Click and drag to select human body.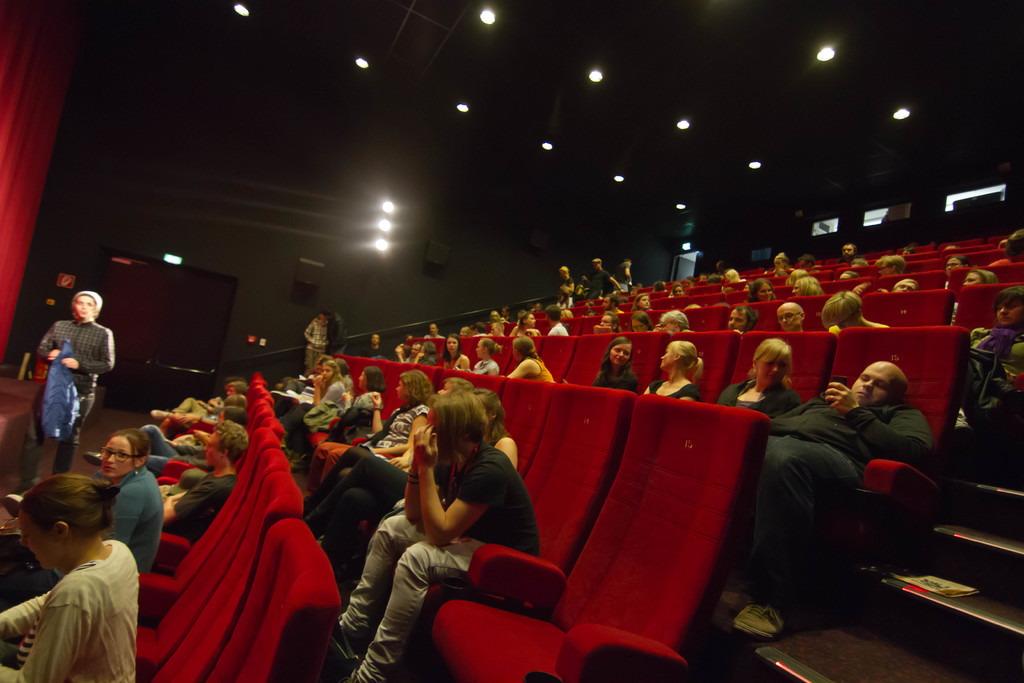
Selection: {"x1": 772, "y1": 299, "x2": 806, "y2": 339}.
